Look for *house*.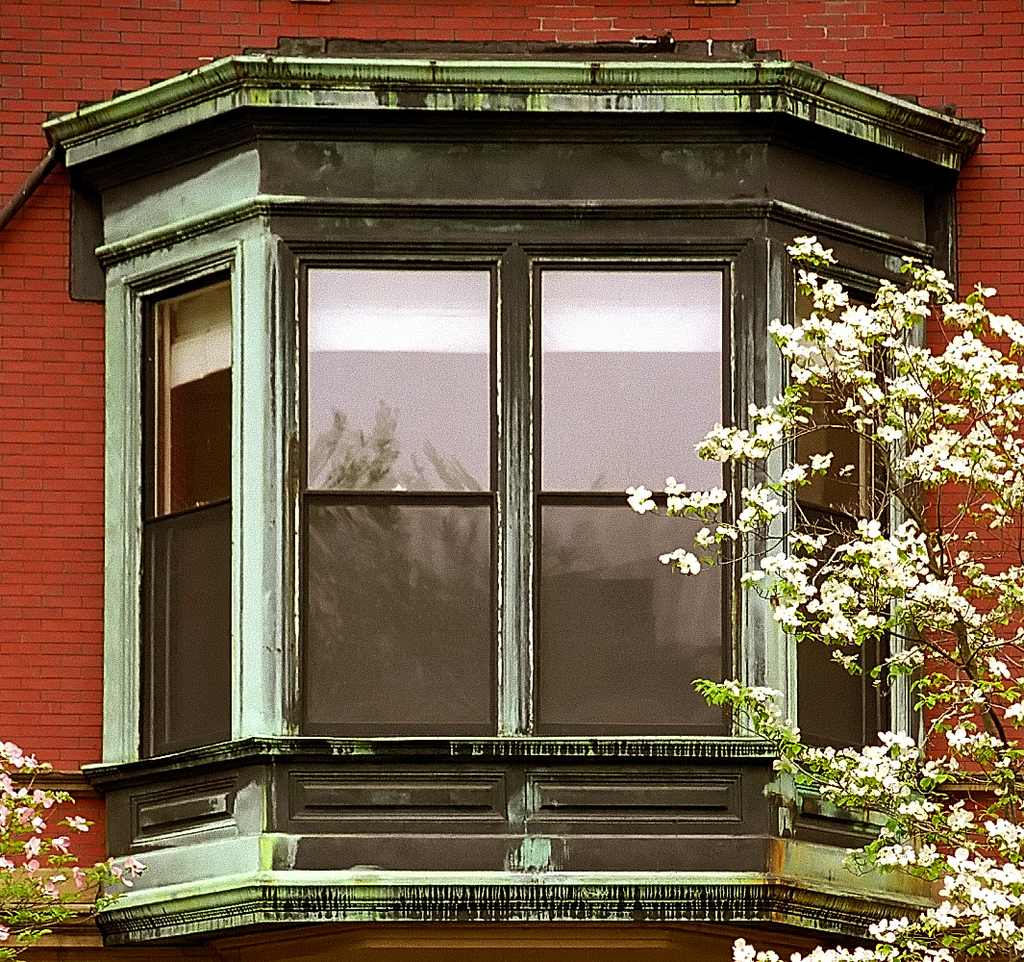
Found: 0, 0, 1023, 961.
